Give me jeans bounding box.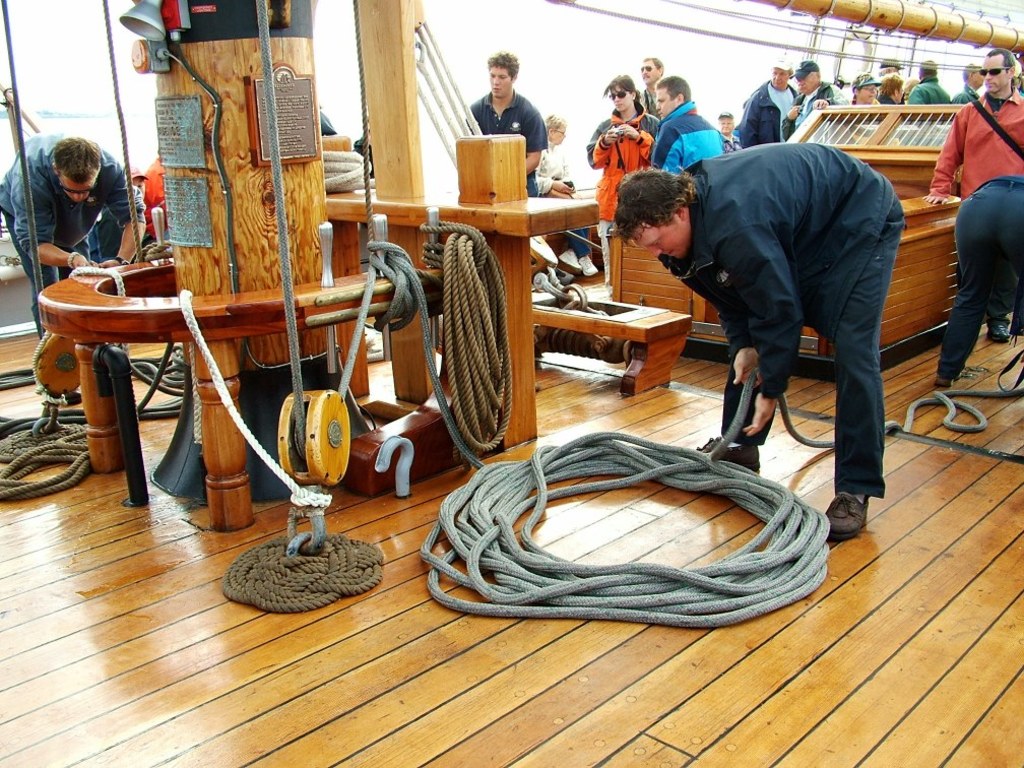
region(940, 176, 1023, 387).
